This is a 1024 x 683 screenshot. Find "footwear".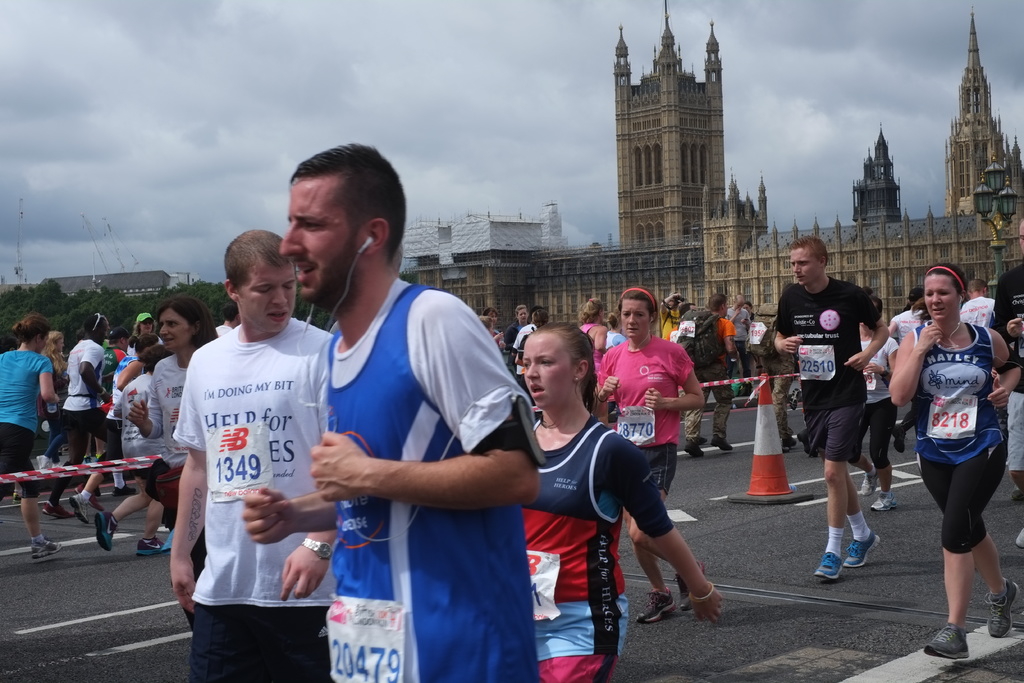
Bounding box: bbox(28, 534, 62, 562).
